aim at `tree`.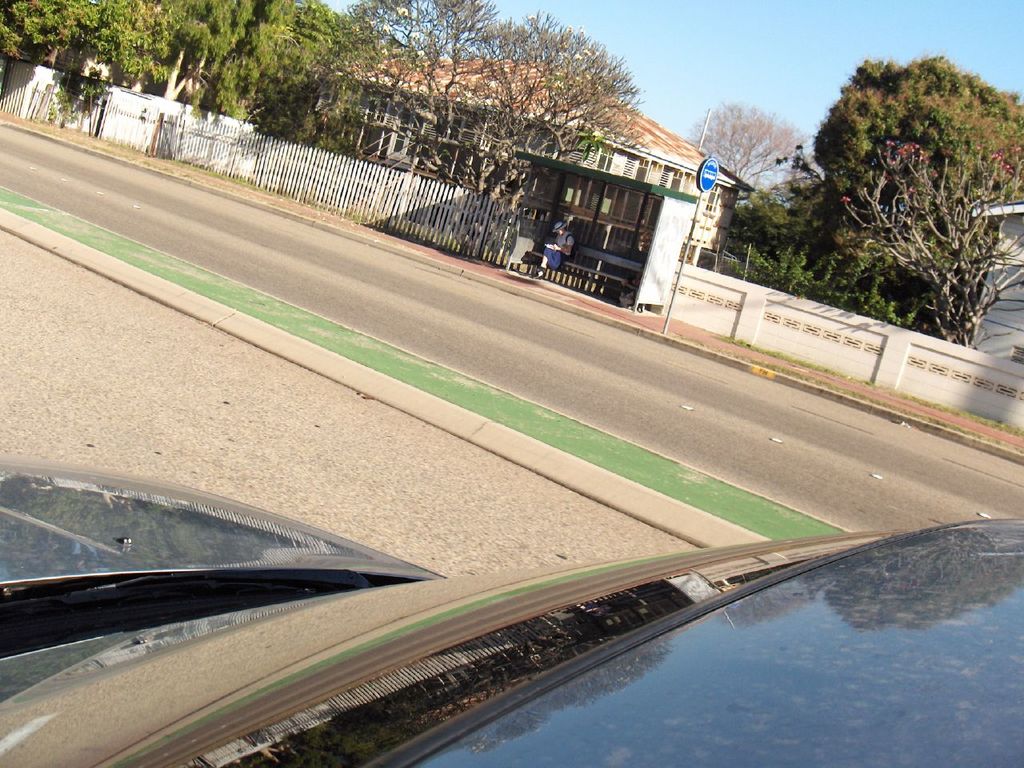
Aimed at [x1=695, y1=90, x2=809, y2=202].
